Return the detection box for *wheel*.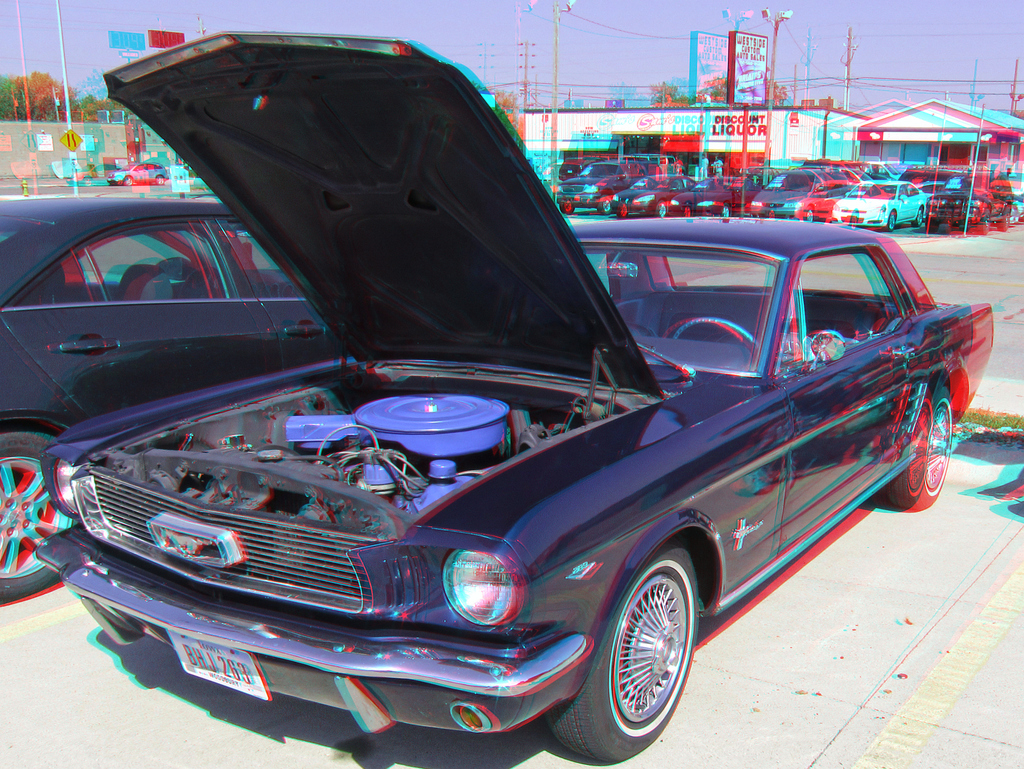
581,553,705,750.
